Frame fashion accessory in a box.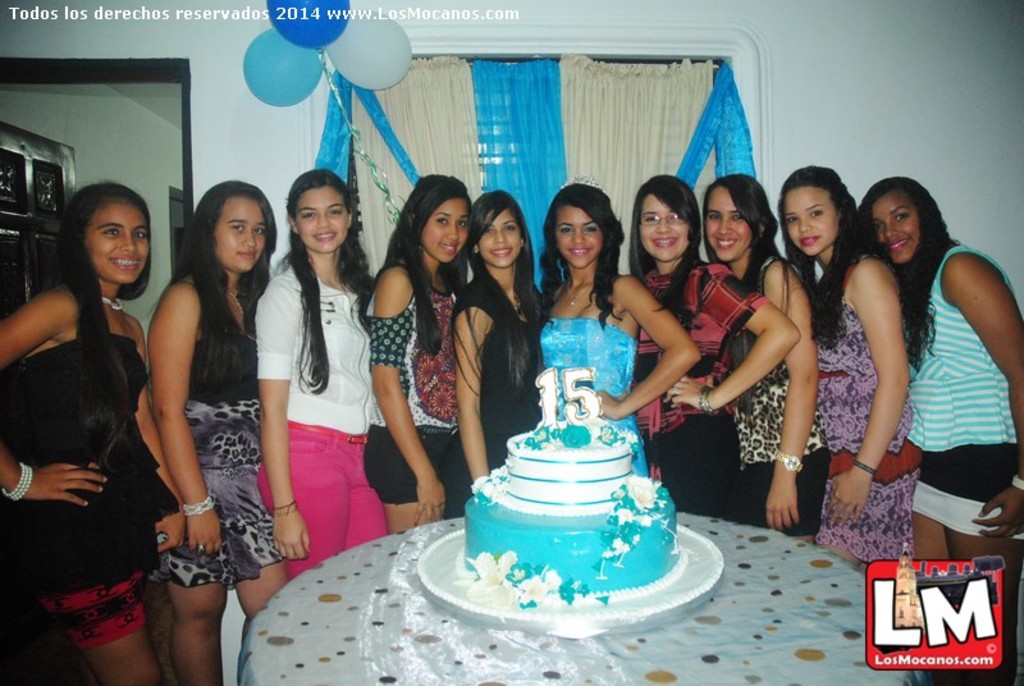
select_region(1011, 470, 1023, 493).
